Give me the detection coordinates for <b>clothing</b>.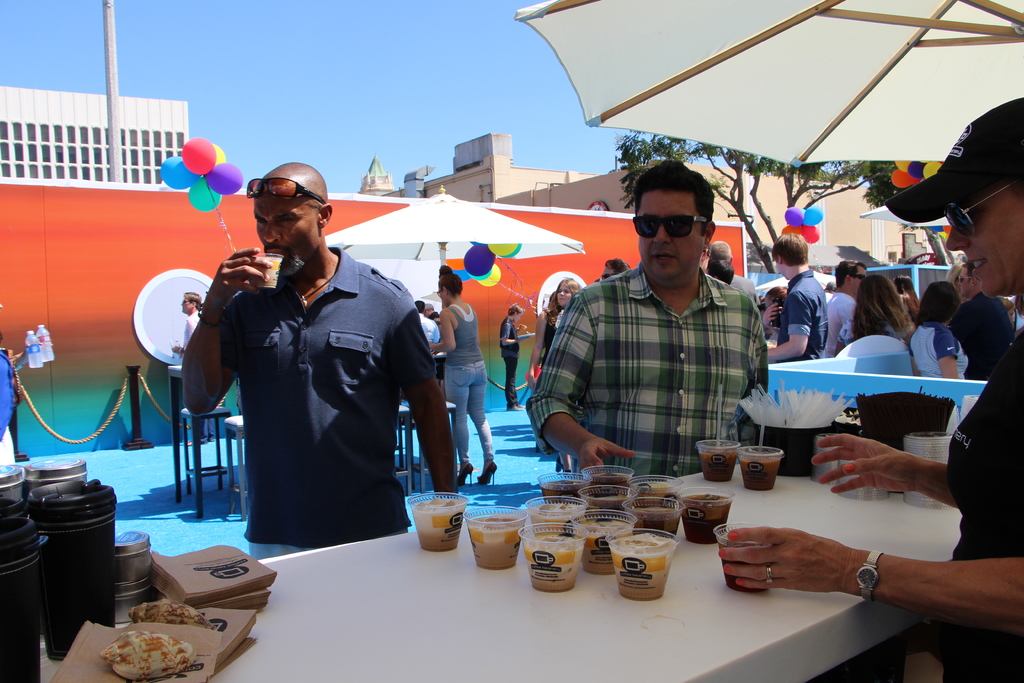
<box>185,312,204,352</box>.
